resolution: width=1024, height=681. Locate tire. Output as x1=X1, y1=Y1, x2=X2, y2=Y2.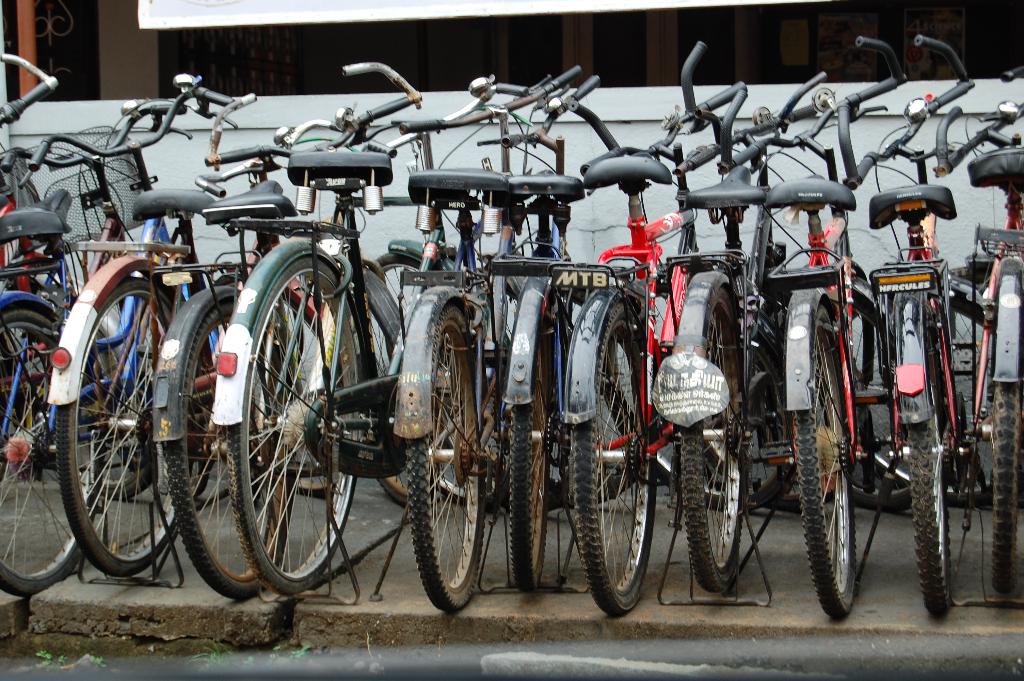
x1=504, y1=324, x2=545, y2=595.
